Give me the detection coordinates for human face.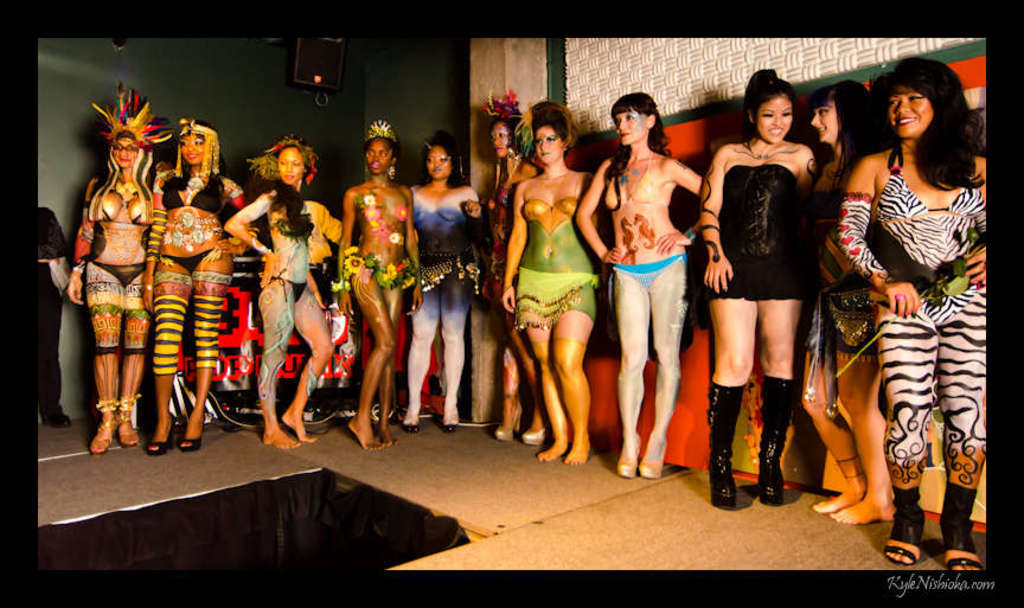
locate(276, 146, 305, 183).
